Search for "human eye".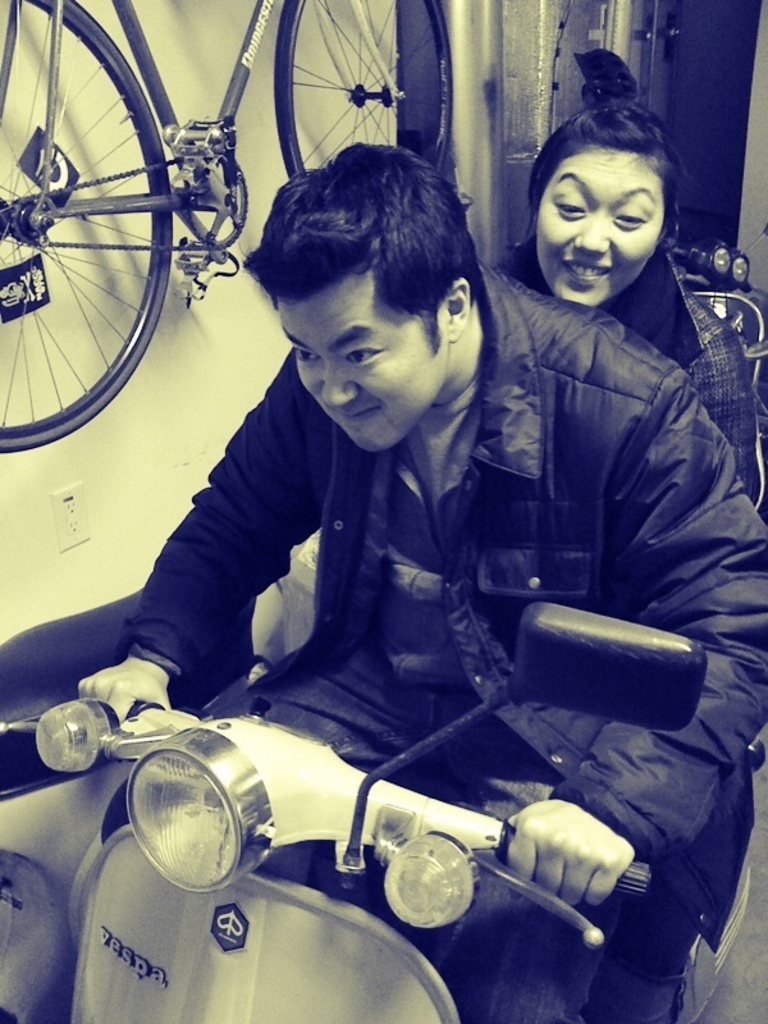
Found at {"left": 609, "top": 205, "right": 644, "bottom": 228}.
